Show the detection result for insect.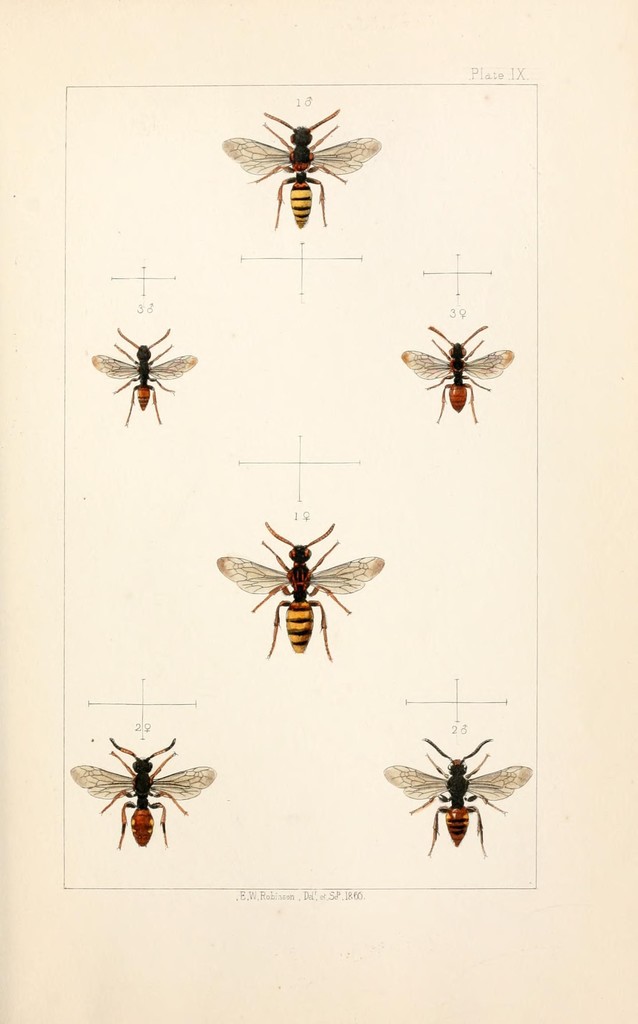
select_region(223, 109, 382, 232).
